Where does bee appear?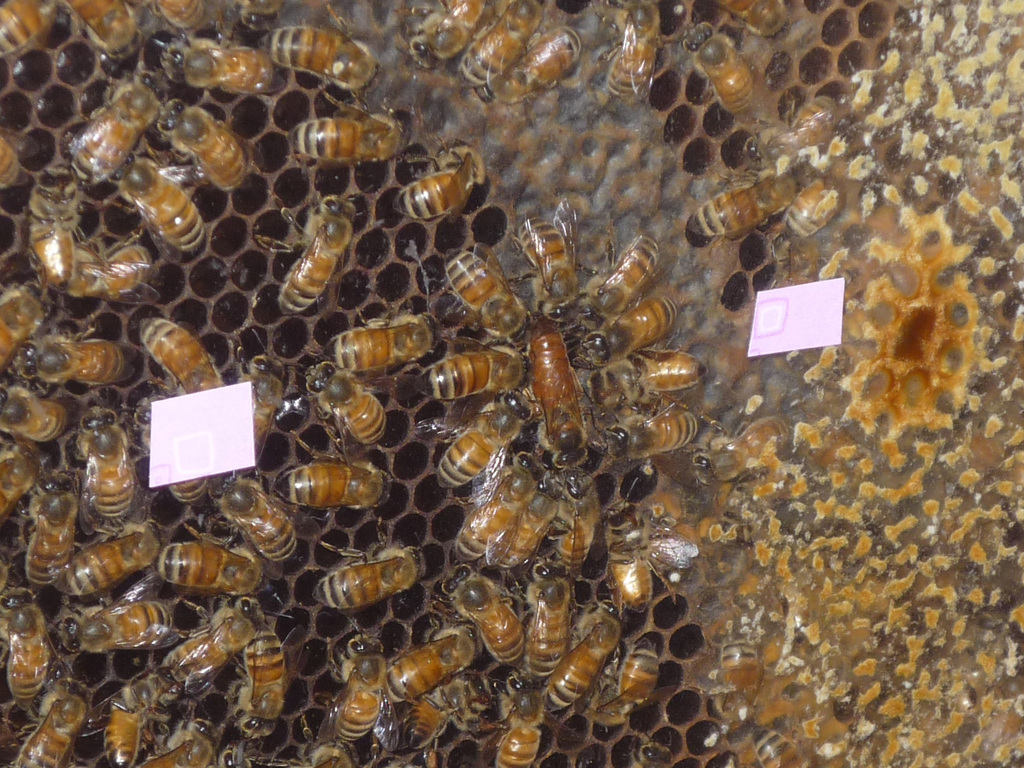
Appears at crop(446, 245, 531, 345).
